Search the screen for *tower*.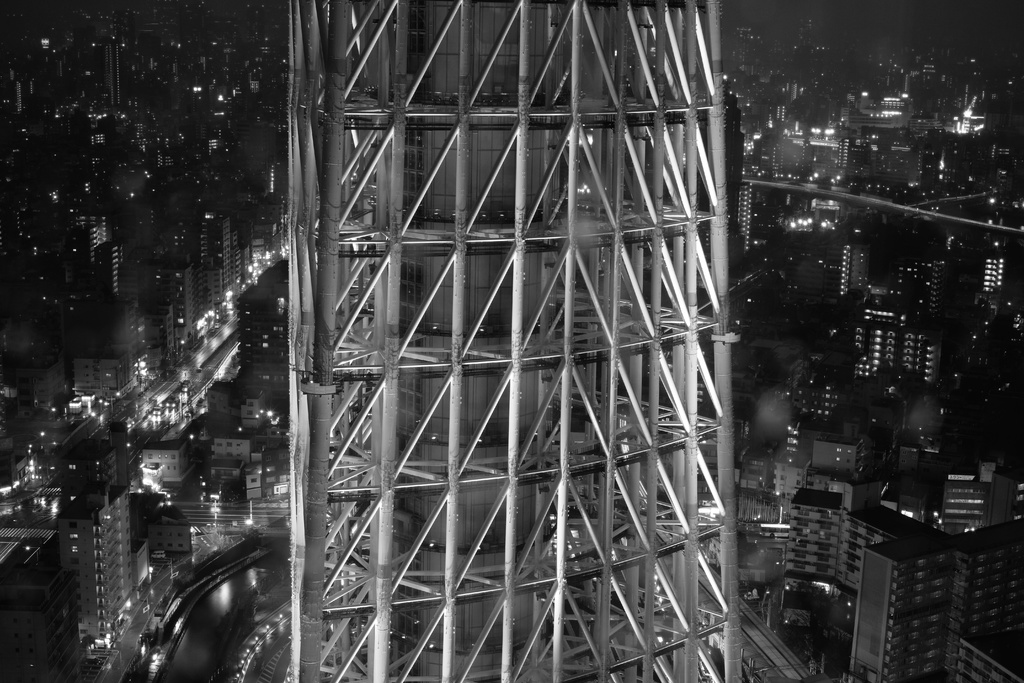
Found at (854,499,1020,682).
